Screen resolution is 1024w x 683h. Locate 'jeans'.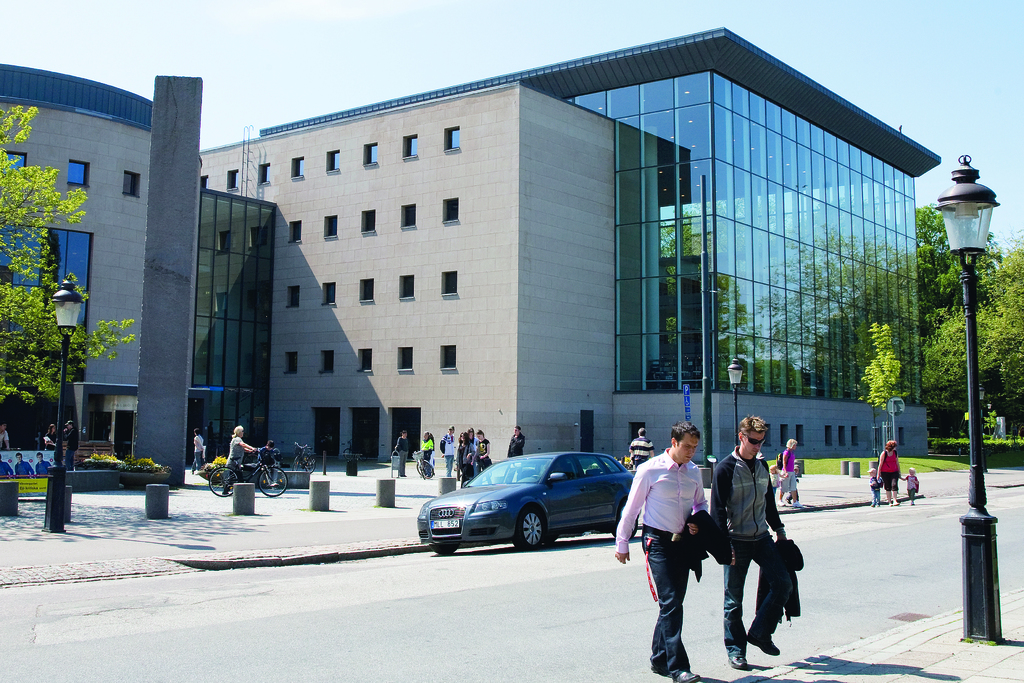
(445,457,454,475).
